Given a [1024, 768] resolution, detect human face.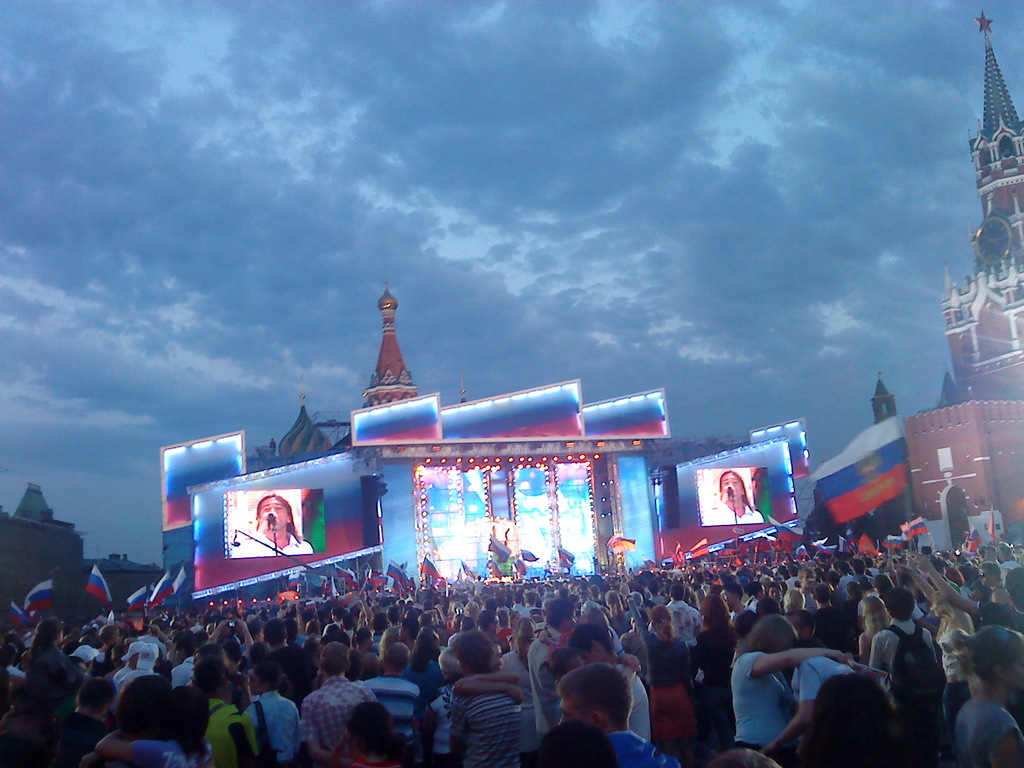
BBox(719, 474, 744, 504).
